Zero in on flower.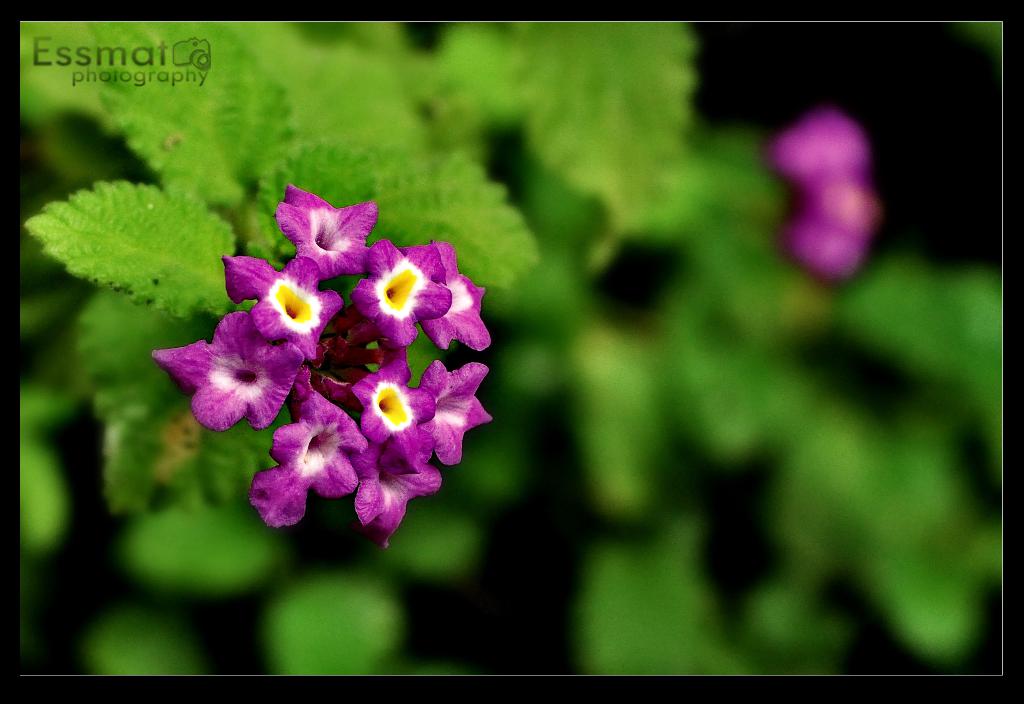
Zeroed in: (x1=762, y1=110, x2=882, y2=281).
